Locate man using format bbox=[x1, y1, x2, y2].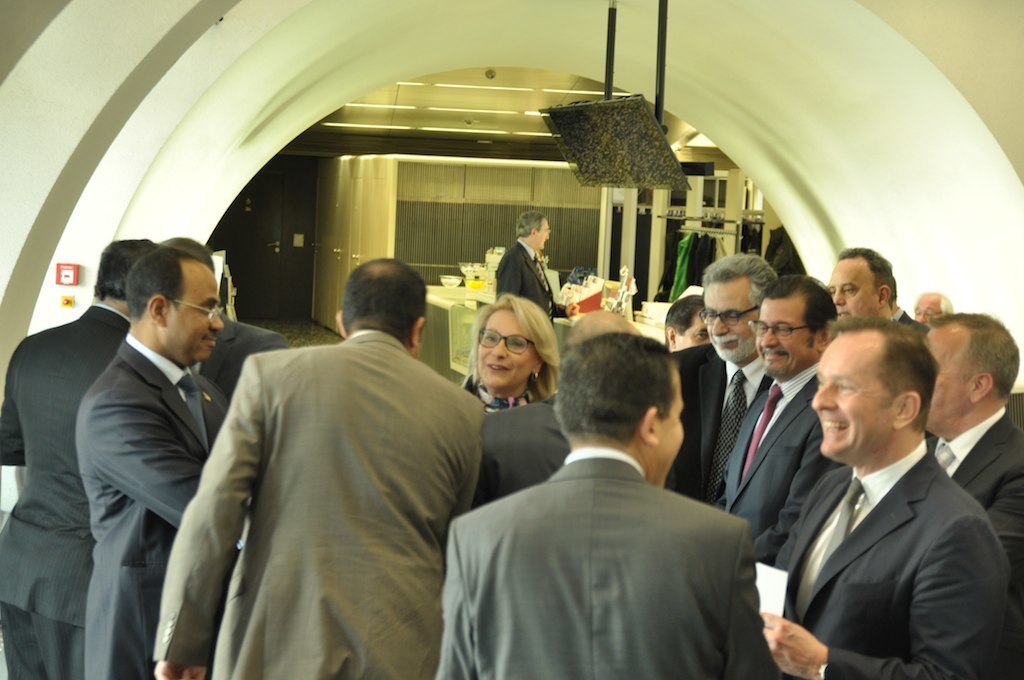
bbox=[760, 312, 1013, 679].
